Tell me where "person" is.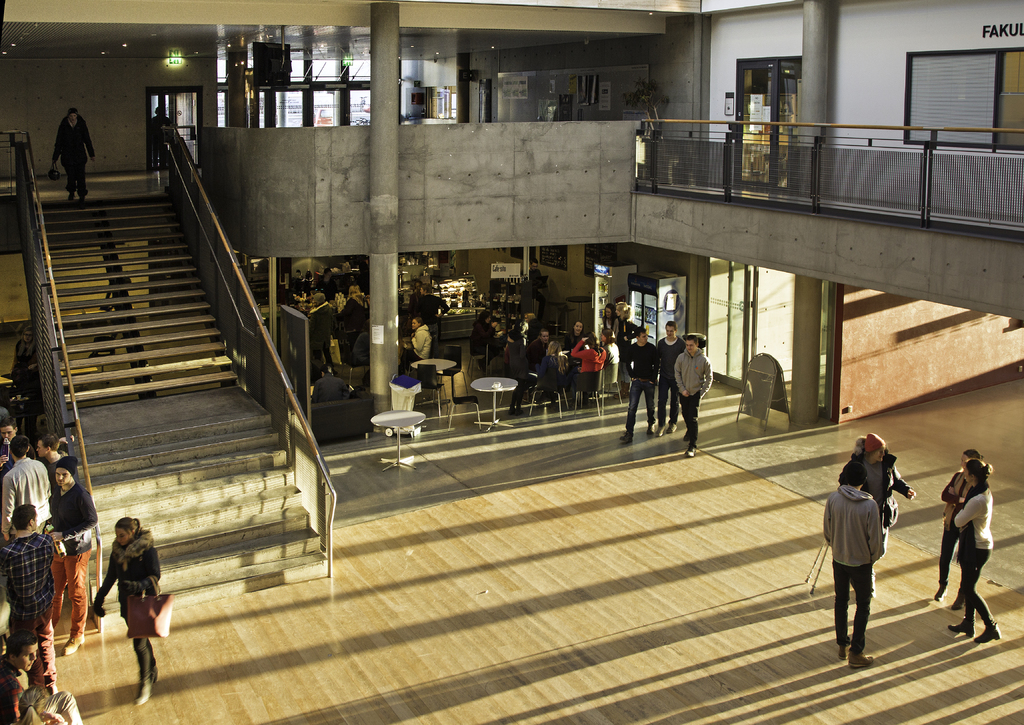
"person" is at <bbox>0, 496, 54, 685</bbox>.
